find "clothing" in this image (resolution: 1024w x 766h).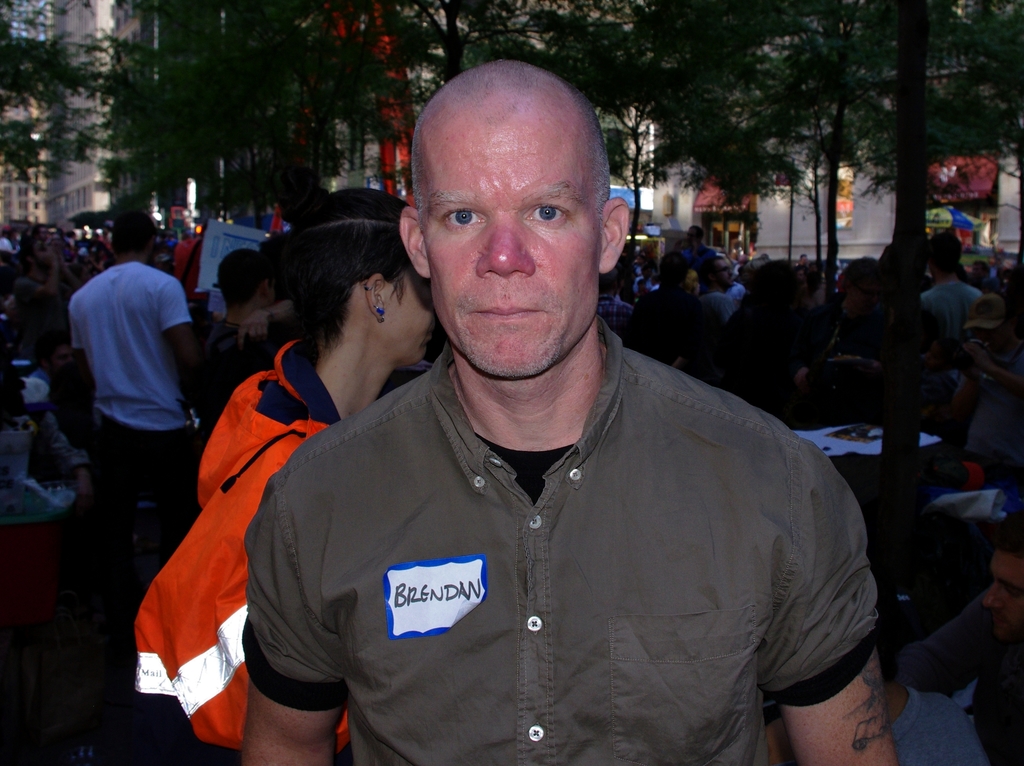
locate(915, 286, 982, 356).
